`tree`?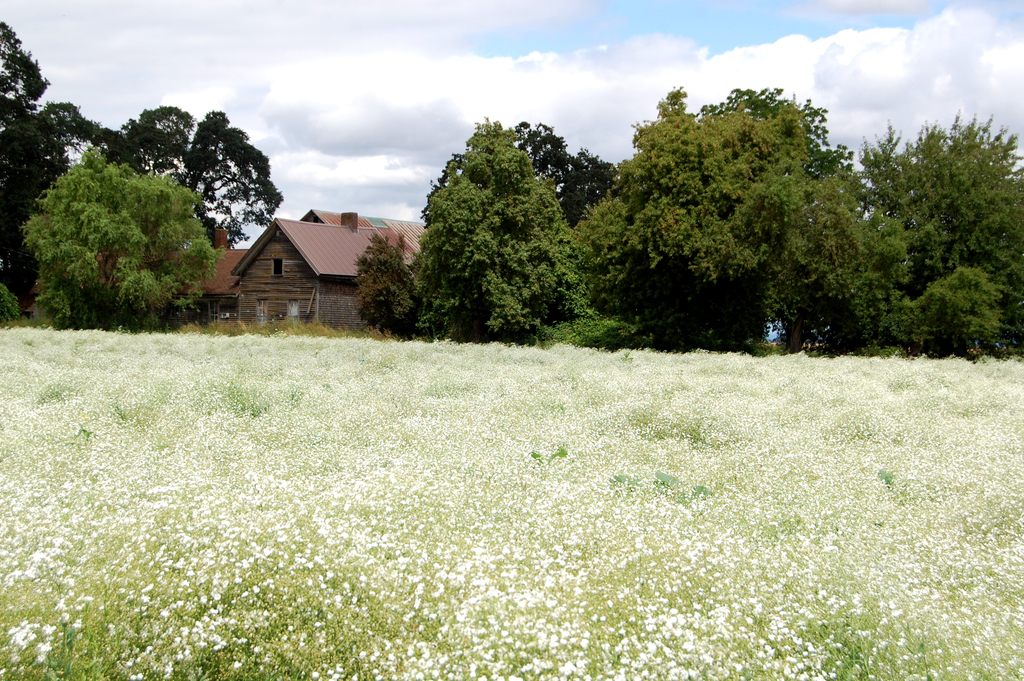
[93, 104, 284, 247]
